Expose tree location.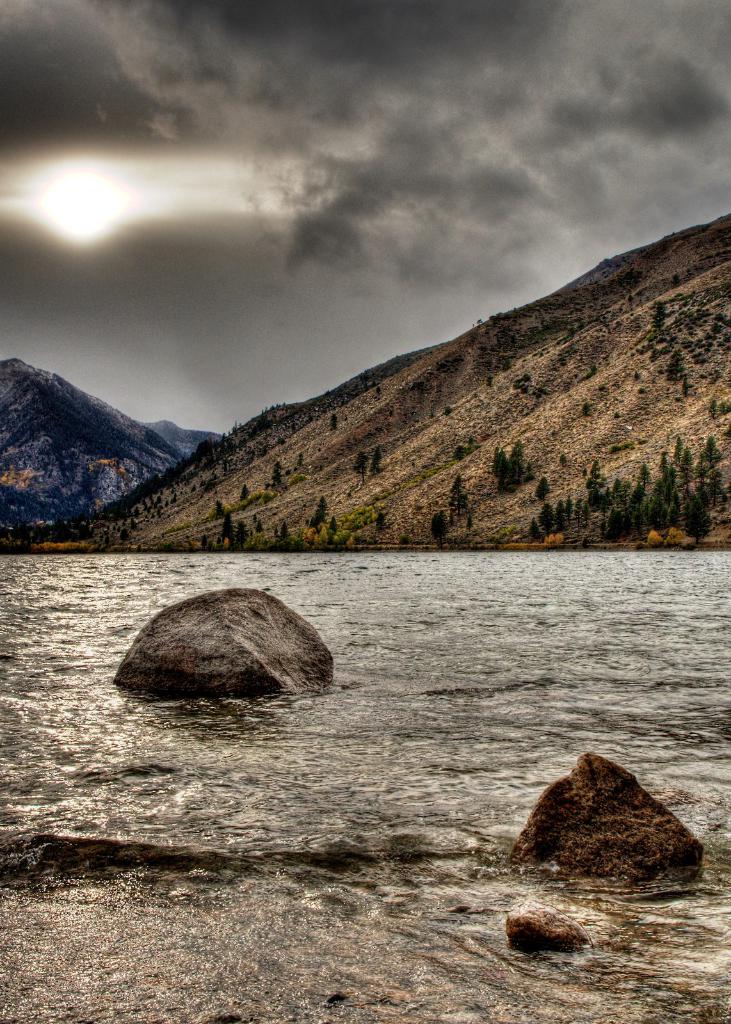
Exposed at <bbox>312, 496, 325, 533</bbox>.
